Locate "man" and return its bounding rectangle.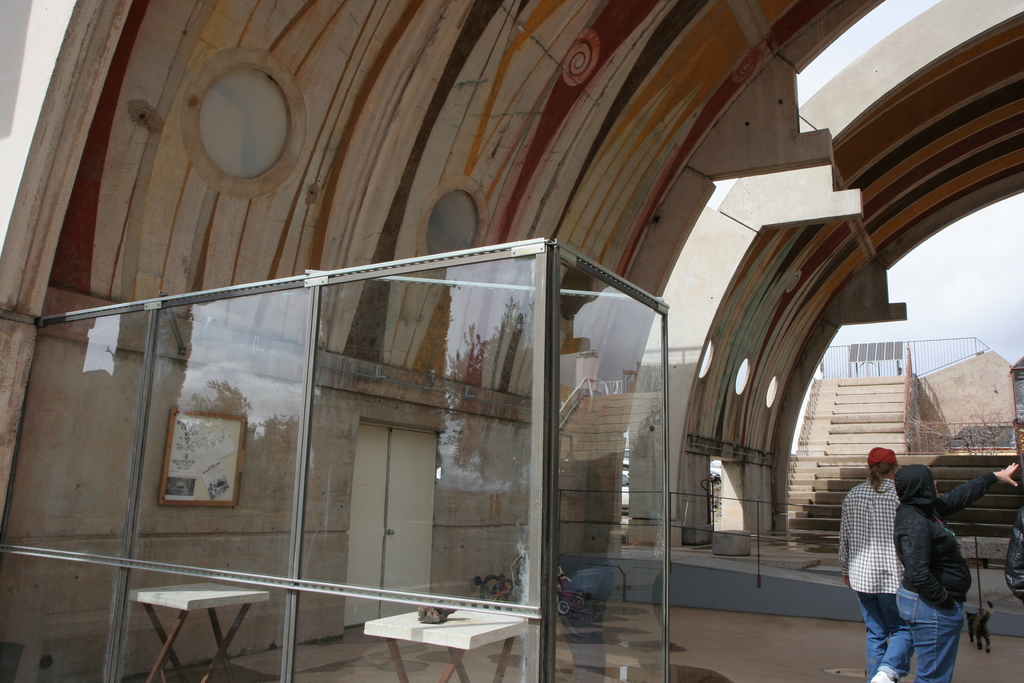
rect(844, 448, 911, 682).
